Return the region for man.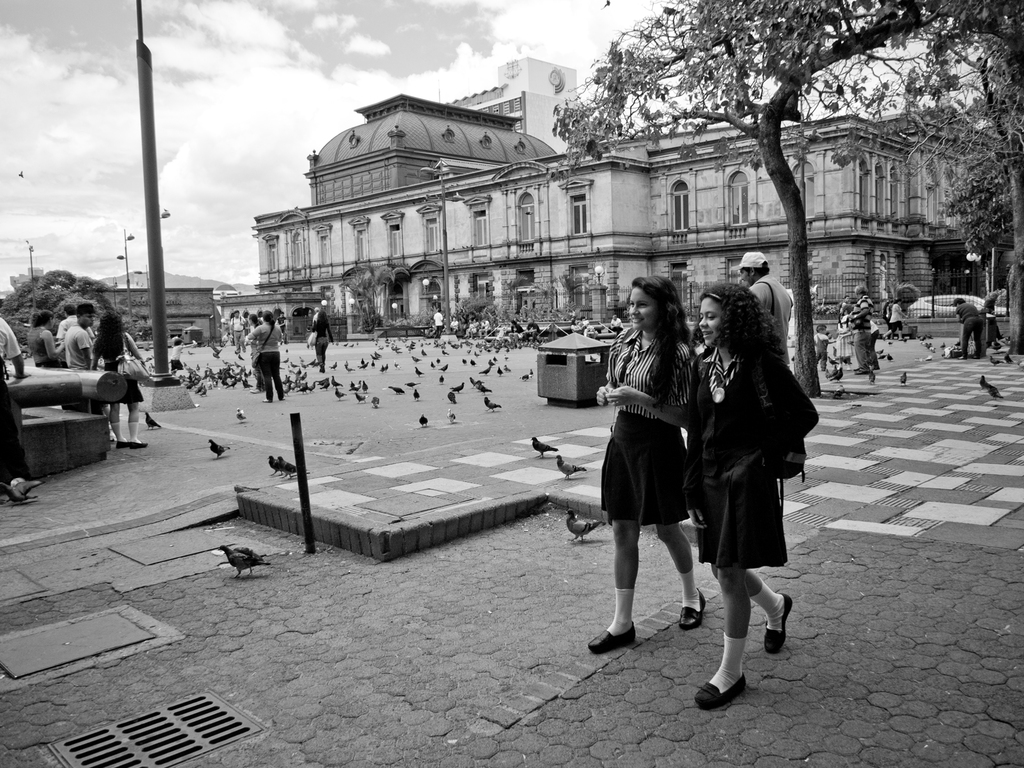
select_region(523, 315, 539, 341).
